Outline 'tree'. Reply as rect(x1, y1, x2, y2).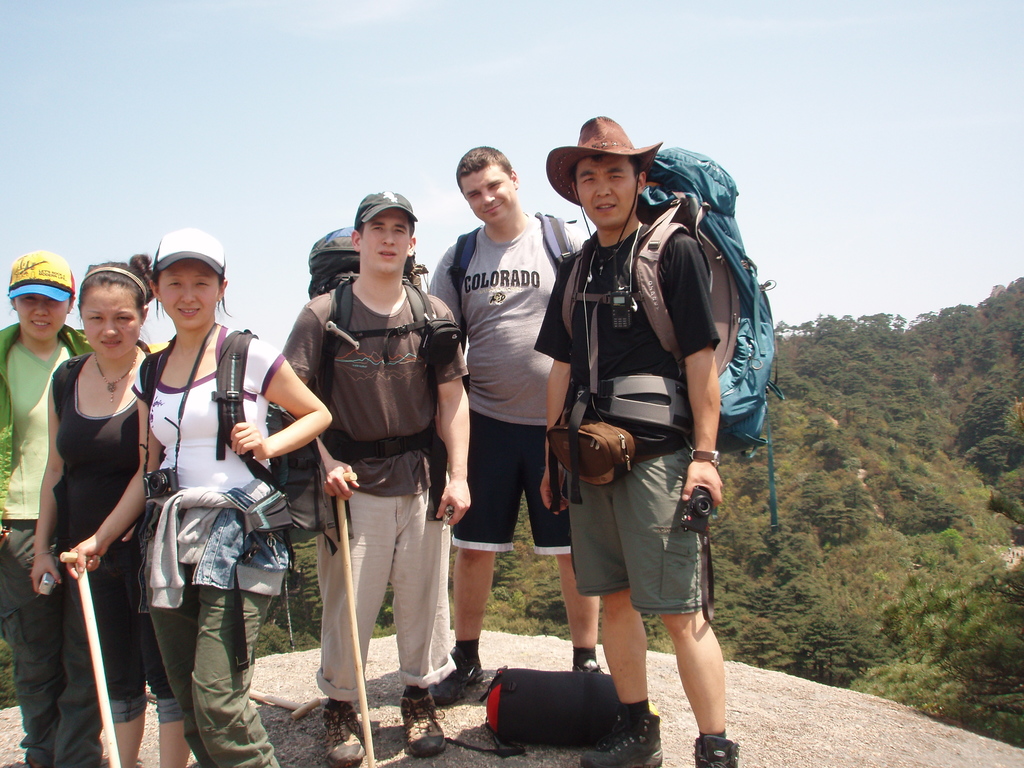
rect(793, 321, 813, 341).
